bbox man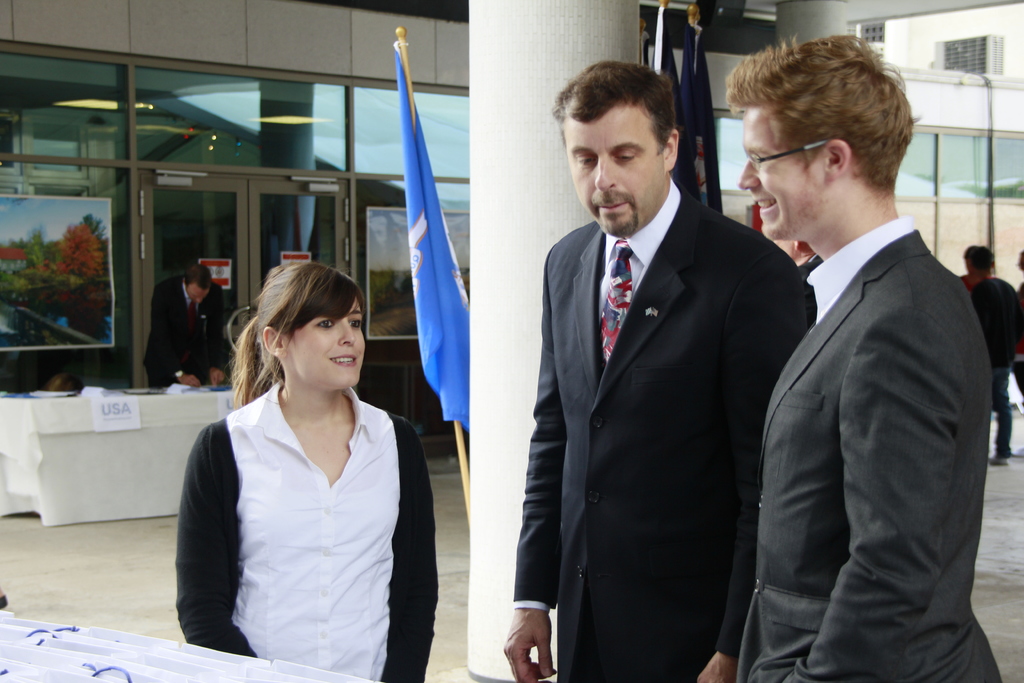
left=963, top=245, right=1020, bottom=463
